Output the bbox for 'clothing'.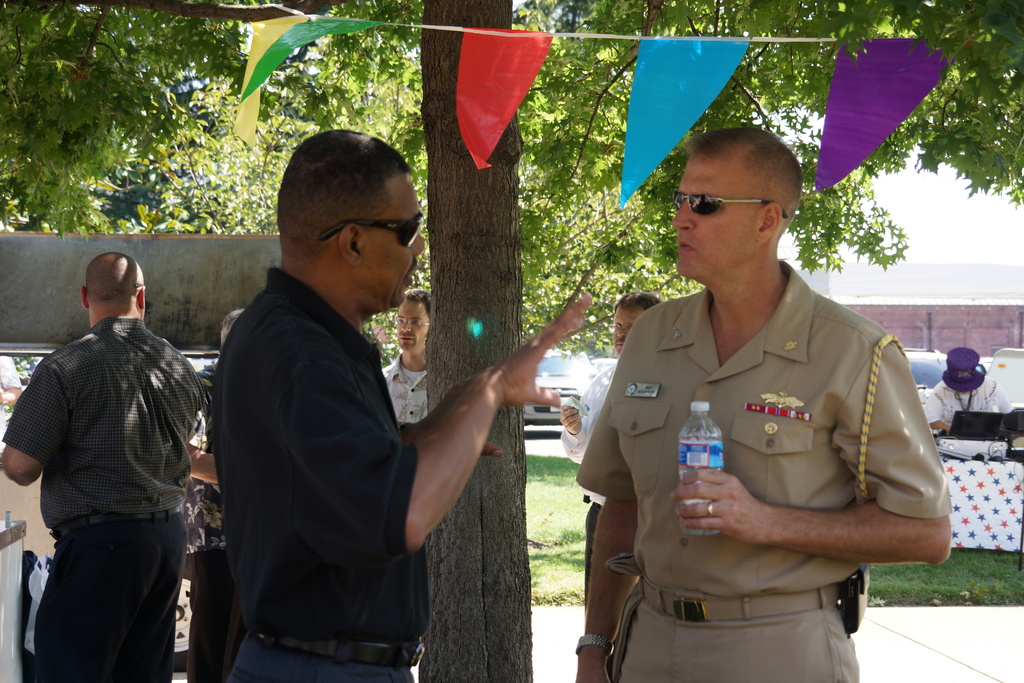
(209,267,433,682).
